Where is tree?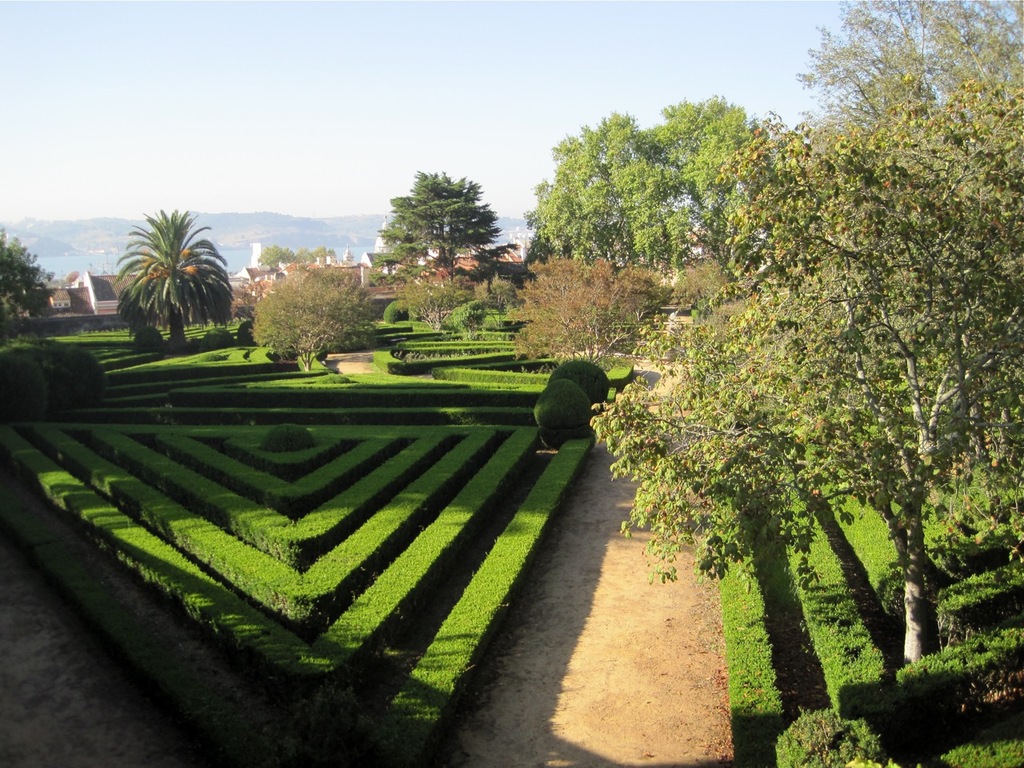
(581, 59, 1001, 678).
